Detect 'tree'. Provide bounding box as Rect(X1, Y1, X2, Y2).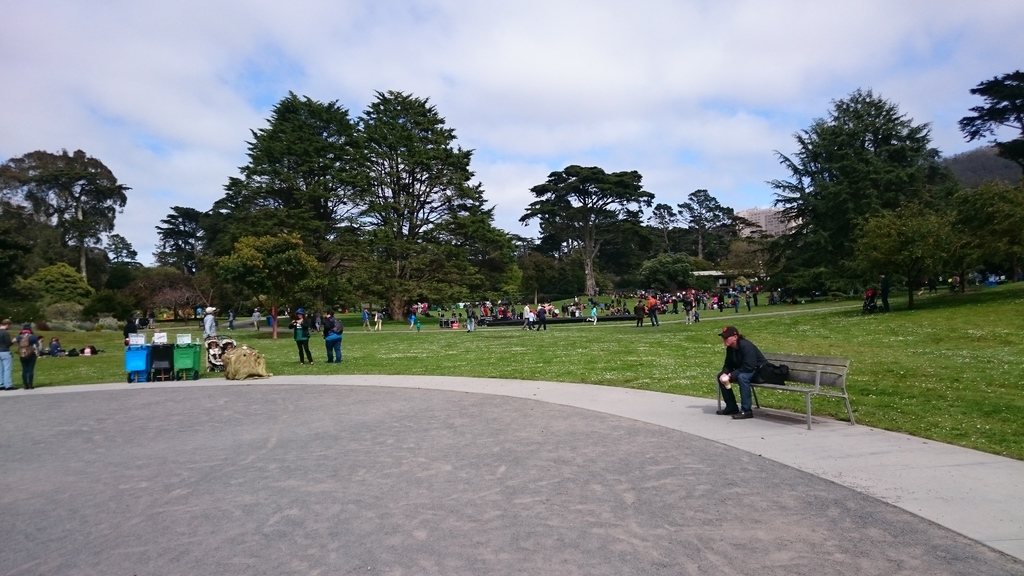
Rect(220, 93, 380, 248).
